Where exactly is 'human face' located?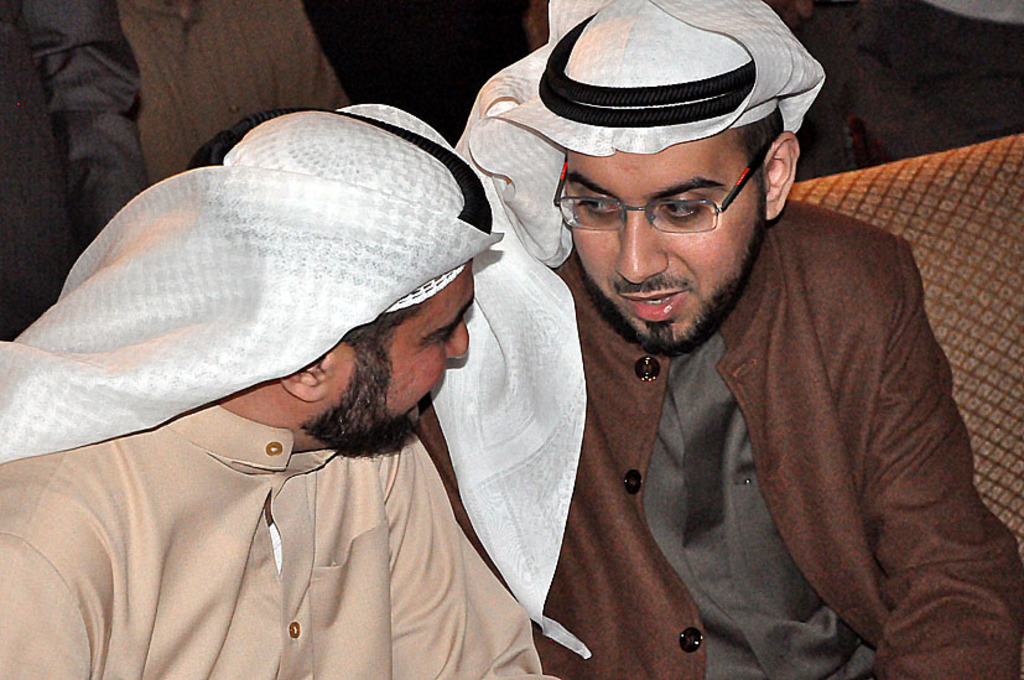
Its bounding box is <bbox>568, 123, 766, 353</bbox>.
